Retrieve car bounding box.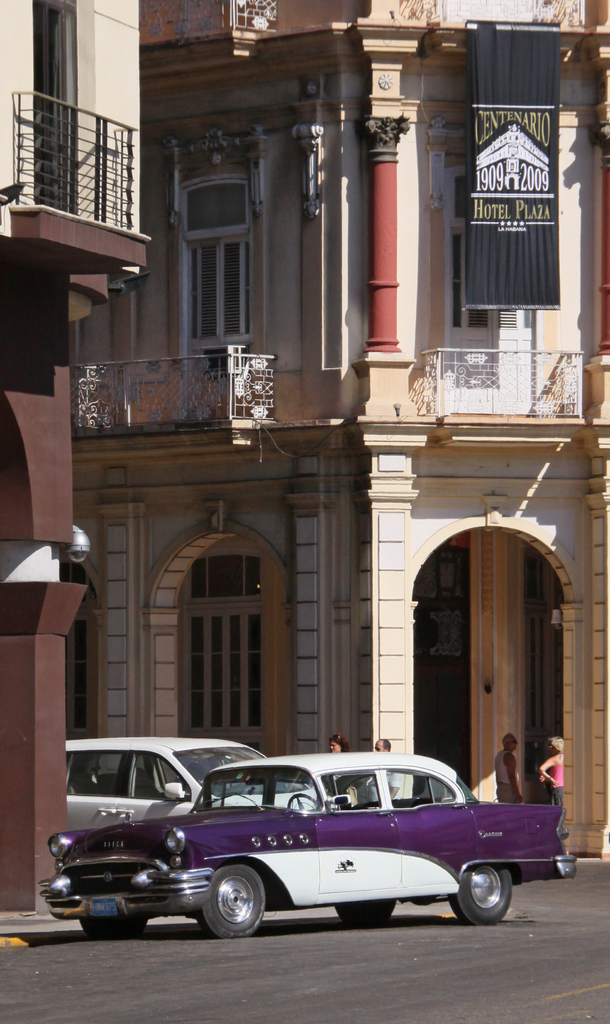
Bounding box: box=[44, 750, 564, 939].
